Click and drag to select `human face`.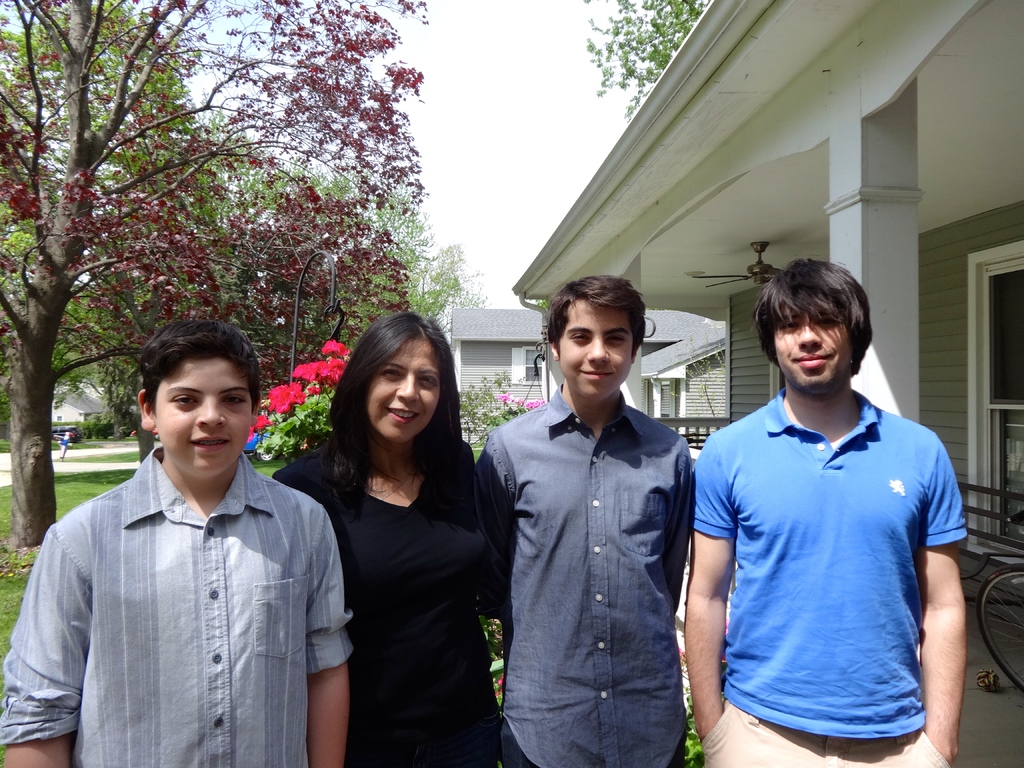
Selection: Rect(774, 301, 851, 393).
